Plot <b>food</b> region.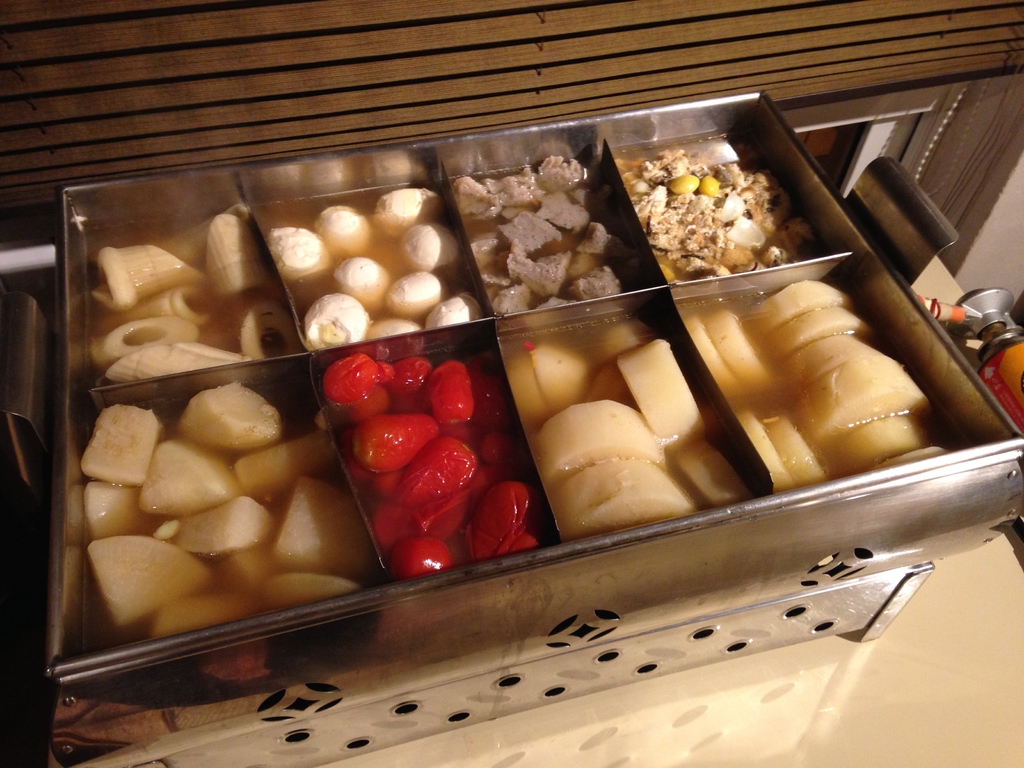
Plotted at <region>73, 380, 382, 638</region>.
